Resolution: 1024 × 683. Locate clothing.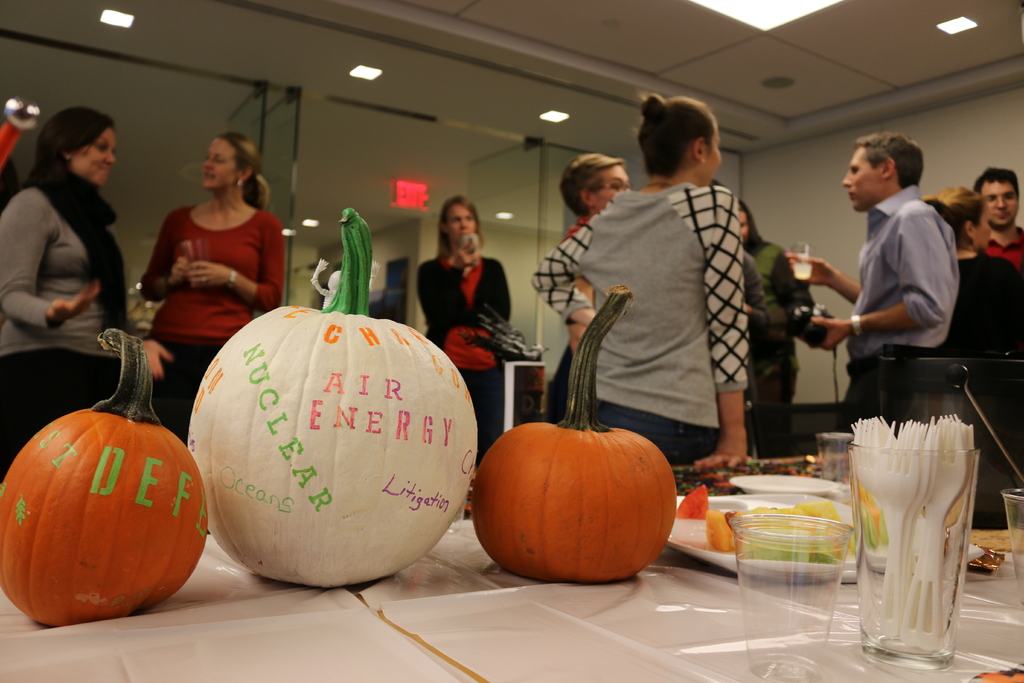
<bbox>545, 217, 593, 425</bbox>.
